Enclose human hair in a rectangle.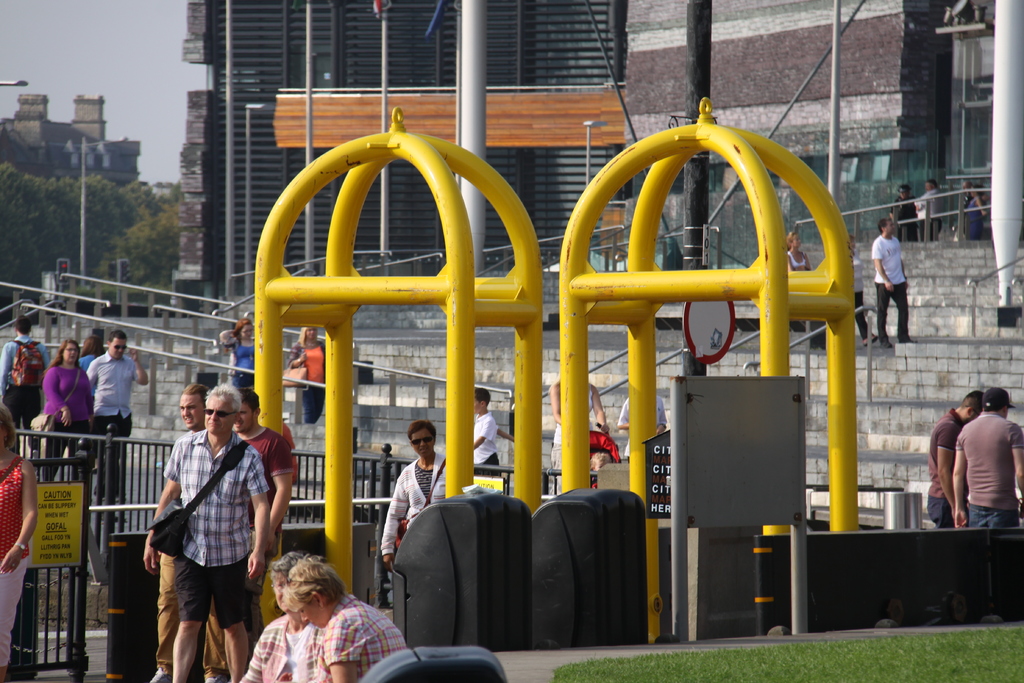
bbox(474, 386, 491, 411).
